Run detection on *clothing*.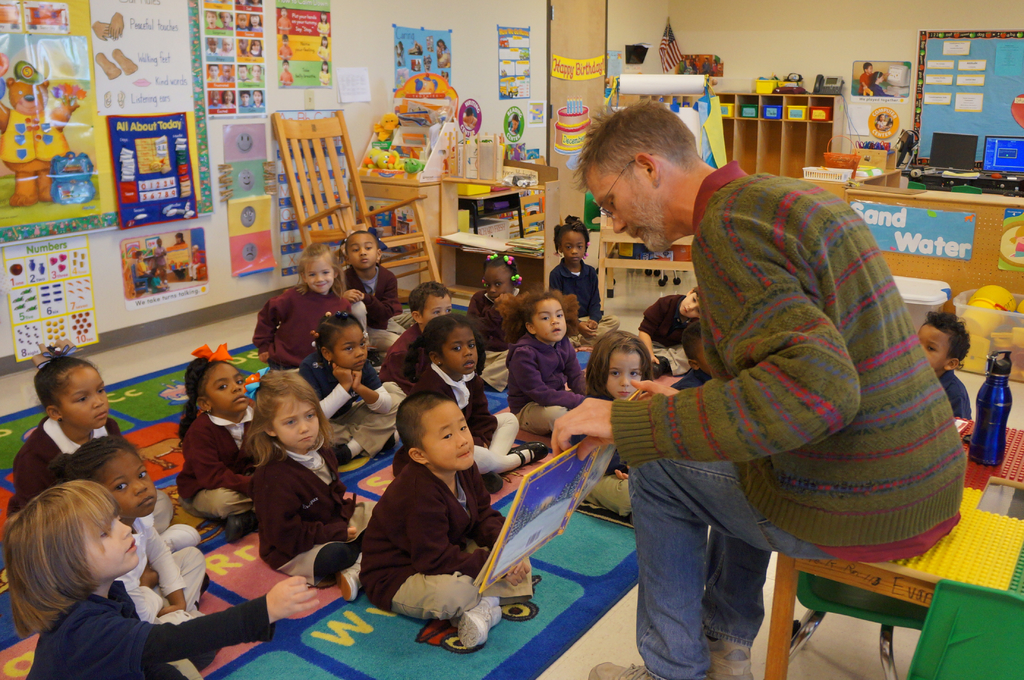
Result: (x1=253, y1=279, x2=348, y2=368).
